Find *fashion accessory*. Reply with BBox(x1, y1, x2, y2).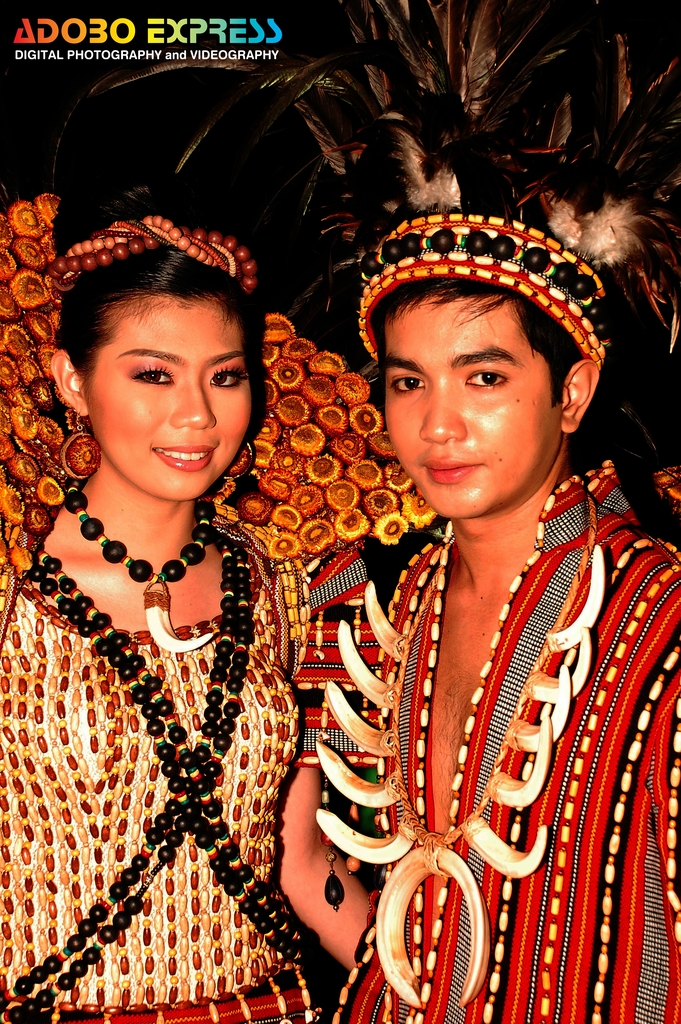
BBox(311, 454, 611, 1011).
